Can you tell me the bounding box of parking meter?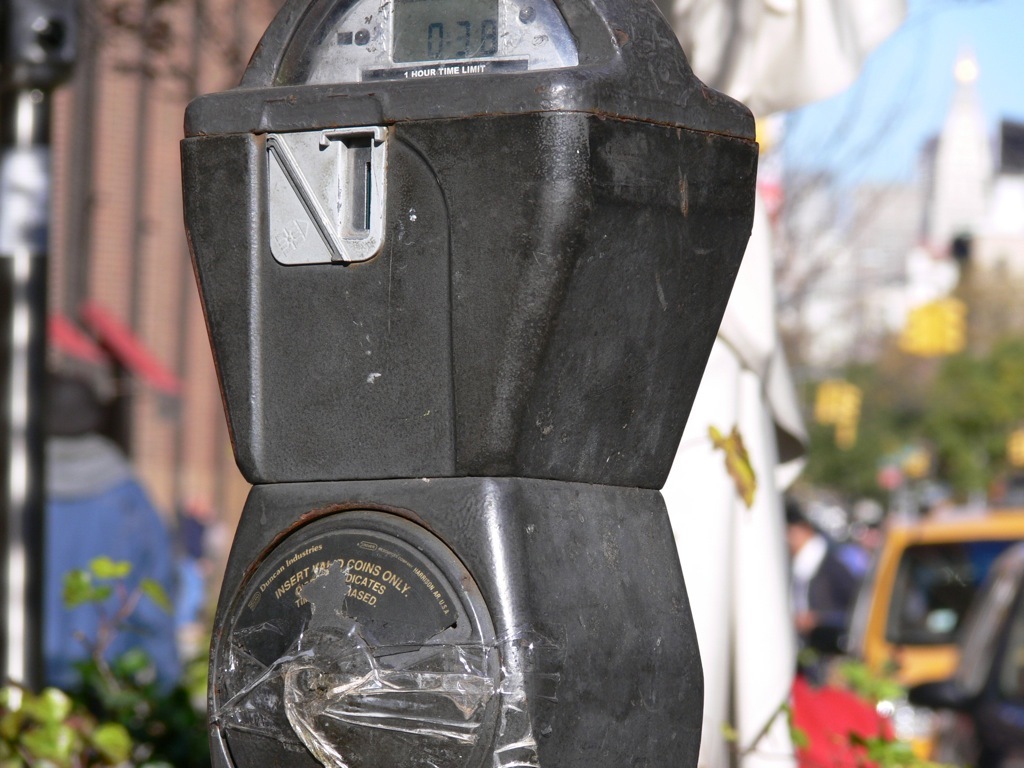
x1=180 y1=0 x2=759 y2=767.
